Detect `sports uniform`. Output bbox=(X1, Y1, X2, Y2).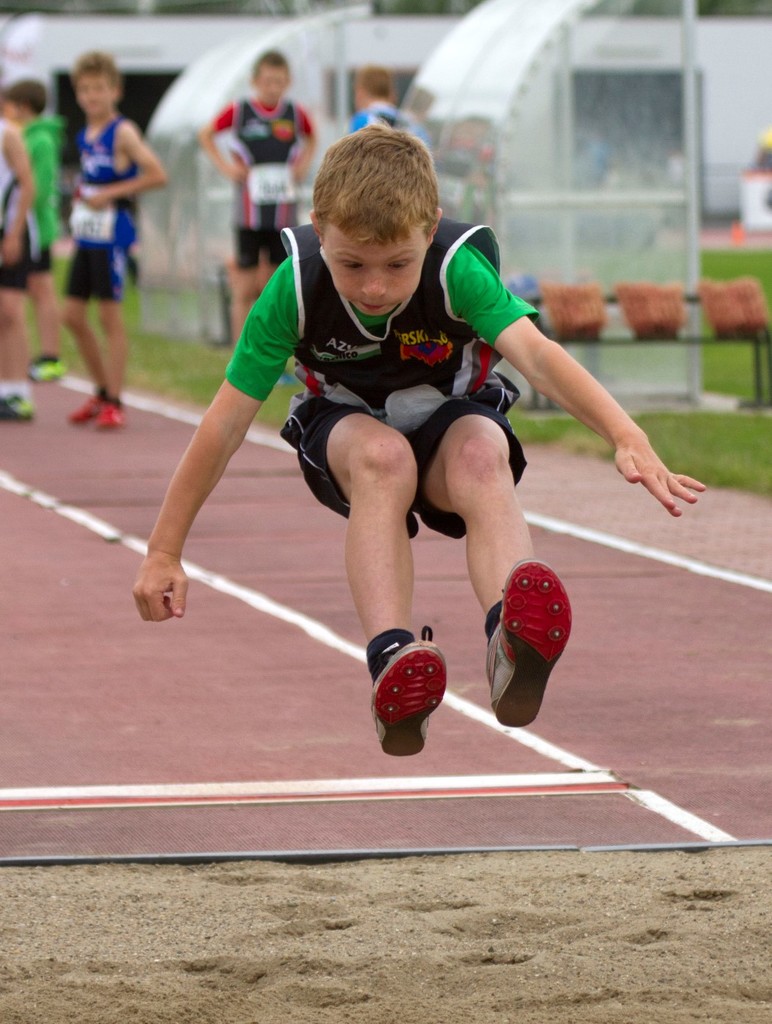
bbox=(222, 221, 566, 757).
